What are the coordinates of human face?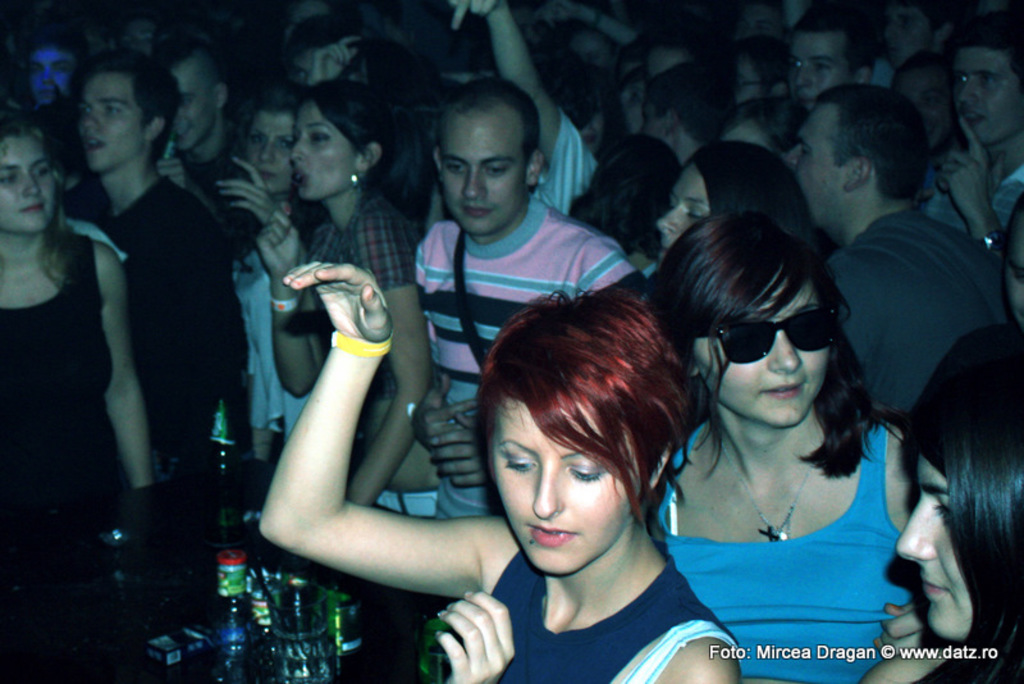
644,104,672,141.
